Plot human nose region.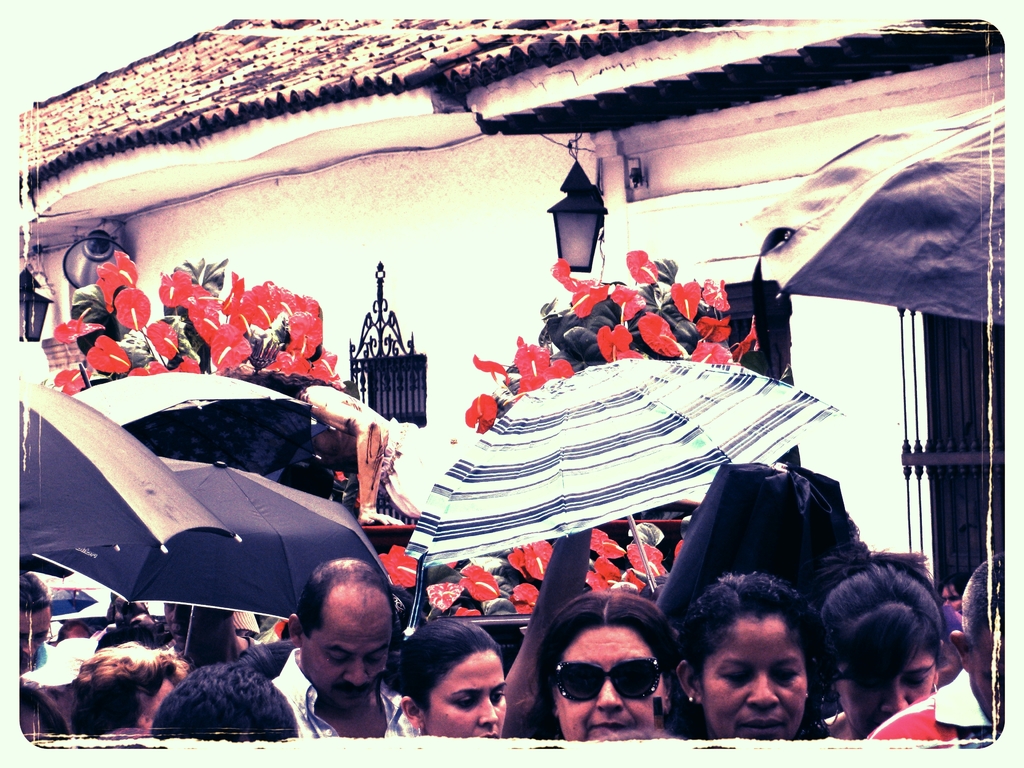
Plotted at x1=593 y1=676 x2=625 y2=718.
